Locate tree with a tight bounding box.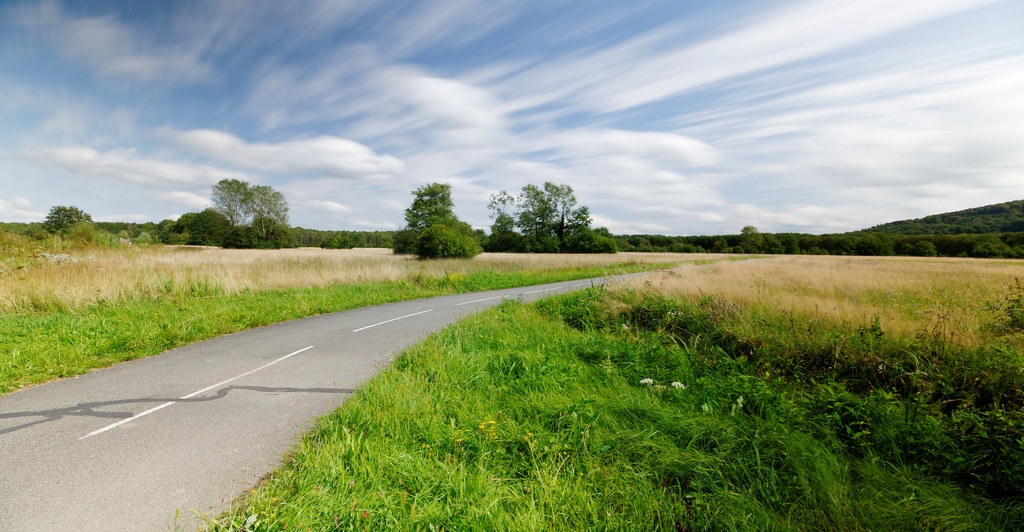
pyautogui.locateOnScreen(203, 160, 285, 235).
